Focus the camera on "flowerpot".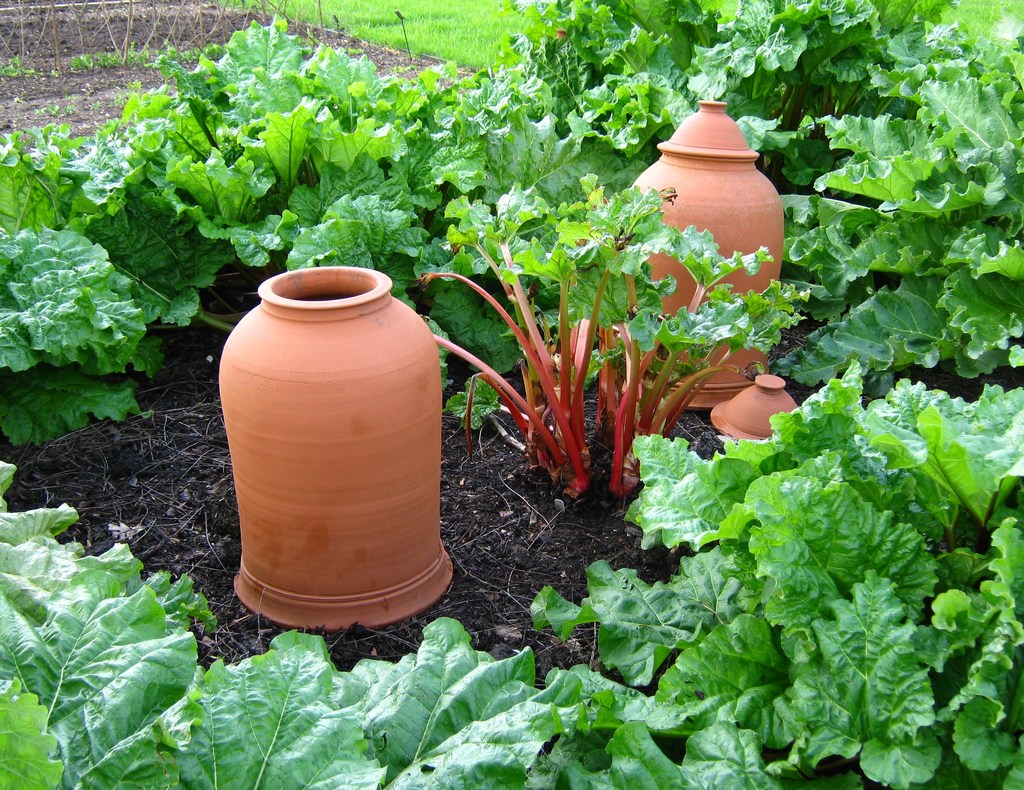
Focus region: [left=216, top=264, right=457, bottom=631].
